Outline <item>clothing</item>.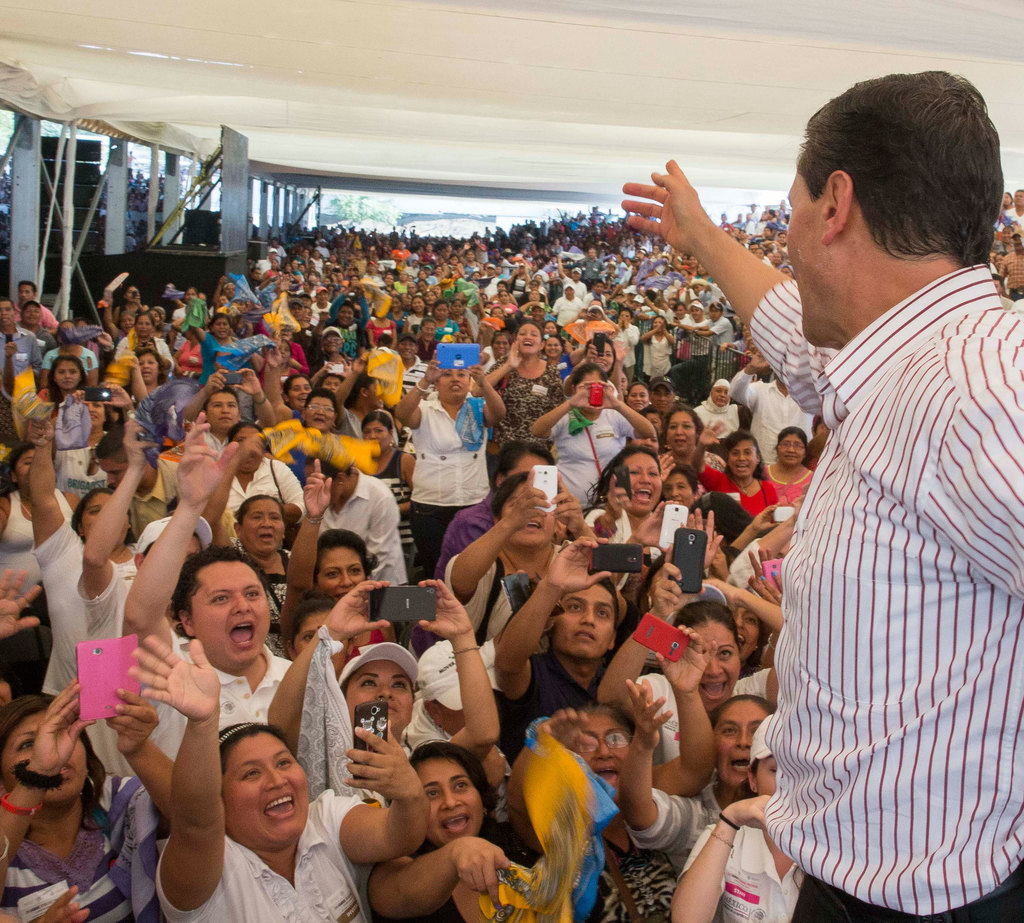
Outline: x1=312 y1=255 x2=325 y2=276.
